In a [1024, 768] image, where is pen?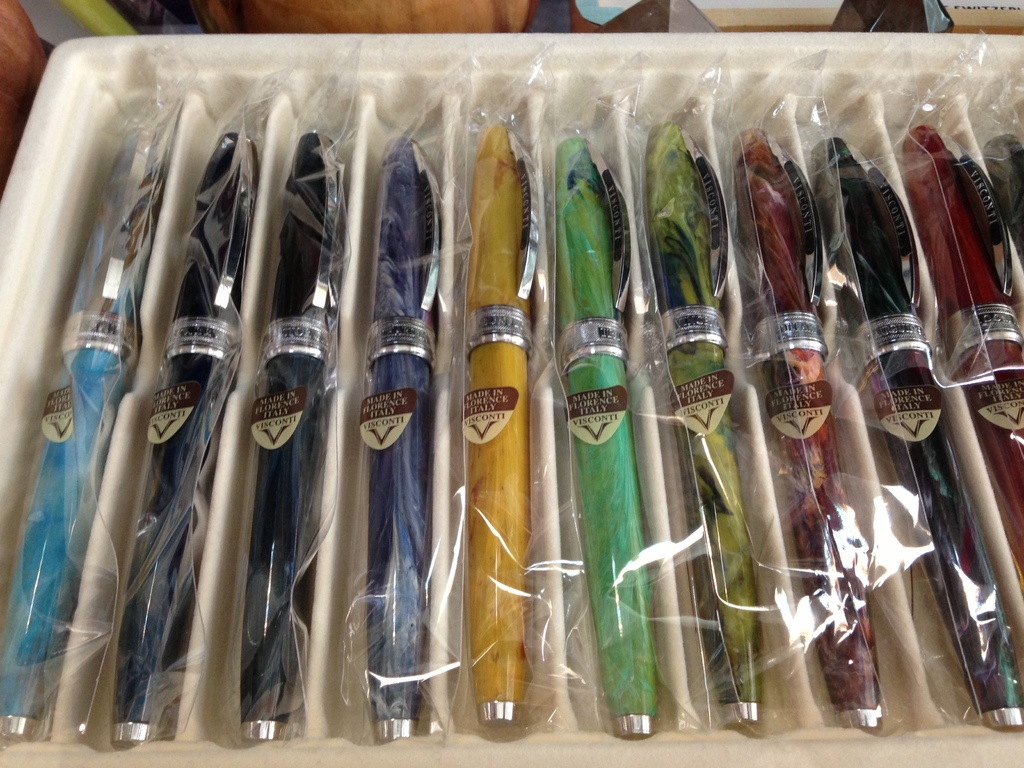
(127, 131, 271, 754).
